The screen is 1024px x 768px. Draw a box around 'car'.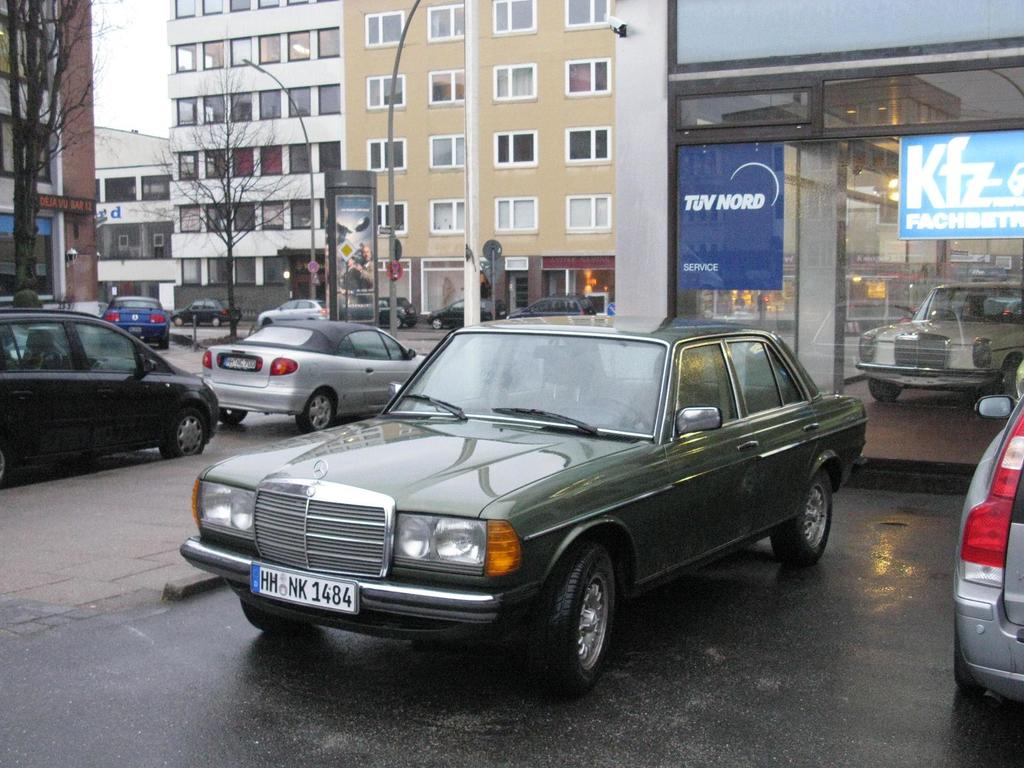
x1=0 y1=309 x2=219 y2=491.
